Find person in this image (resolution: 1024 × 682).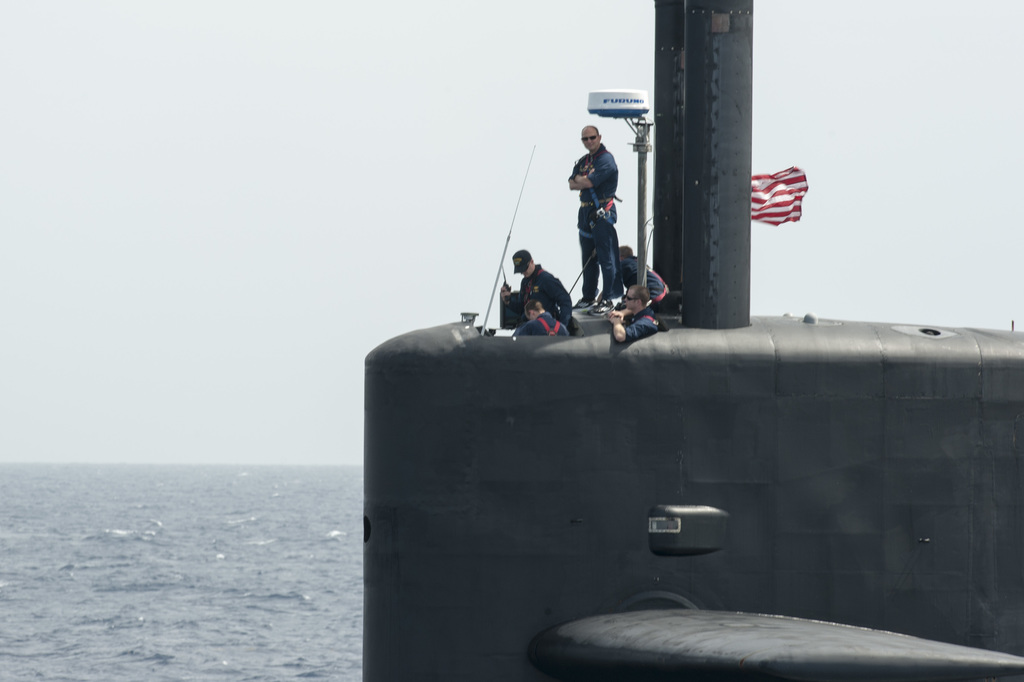
(503, 247, 578, 308).
